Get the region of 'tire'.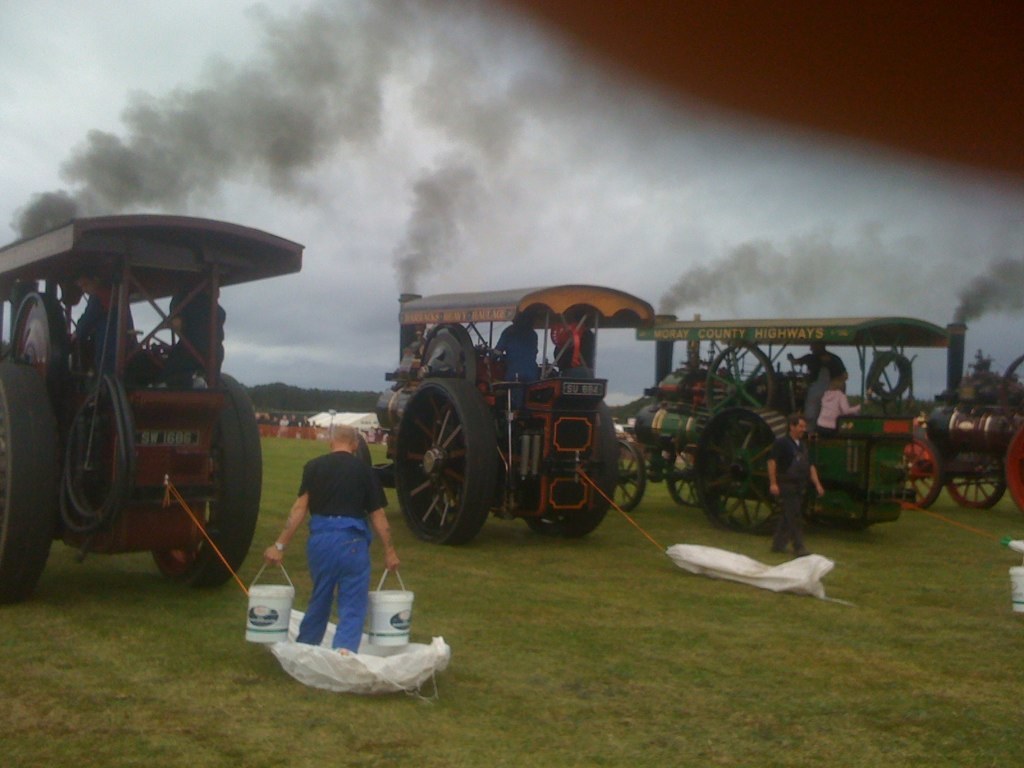
<bbox>902, 435, 942, 509</bbox>.
